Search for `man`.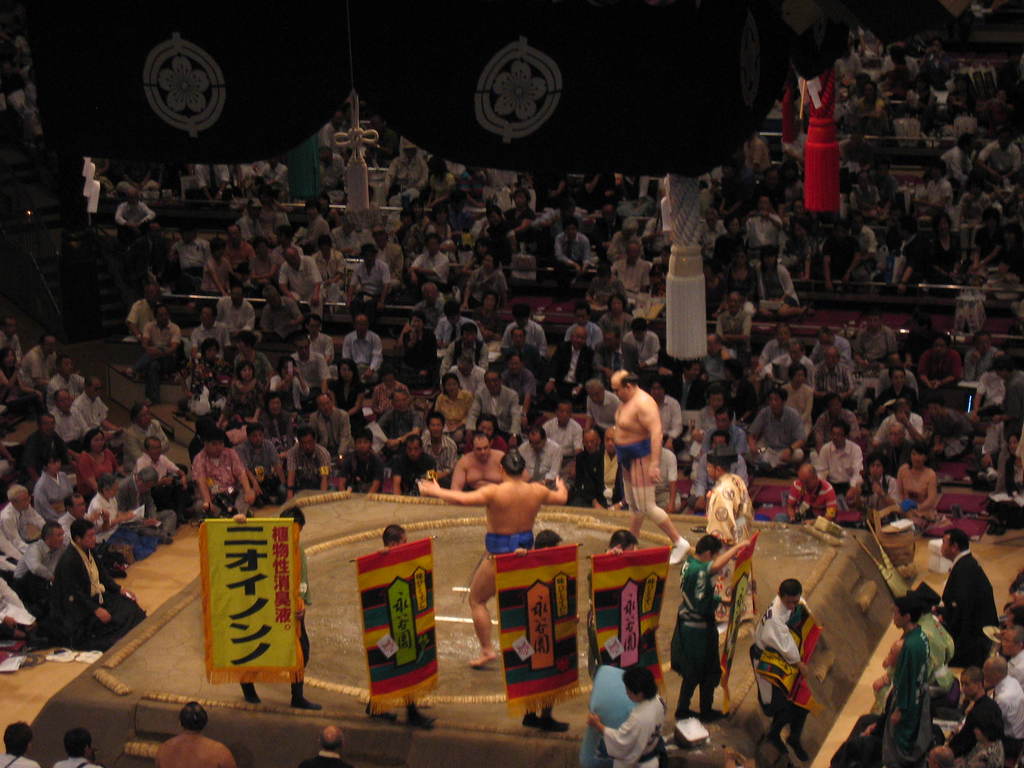
Found at (234, 499, 324, 715).
